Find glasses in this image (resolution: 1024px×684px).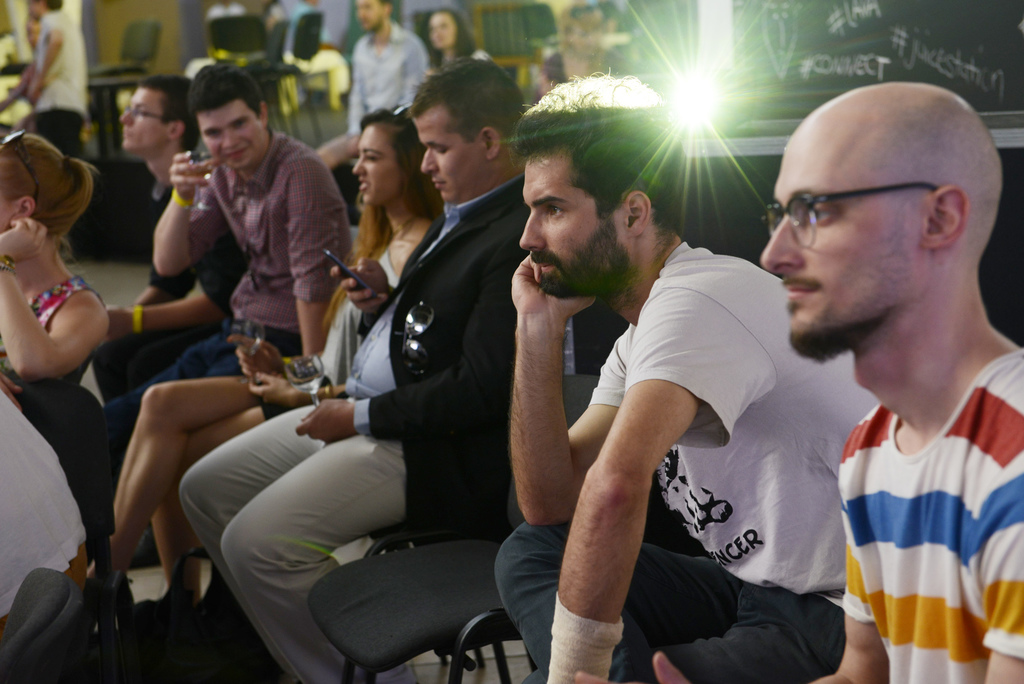
box=[125, 104, 172, 123].
